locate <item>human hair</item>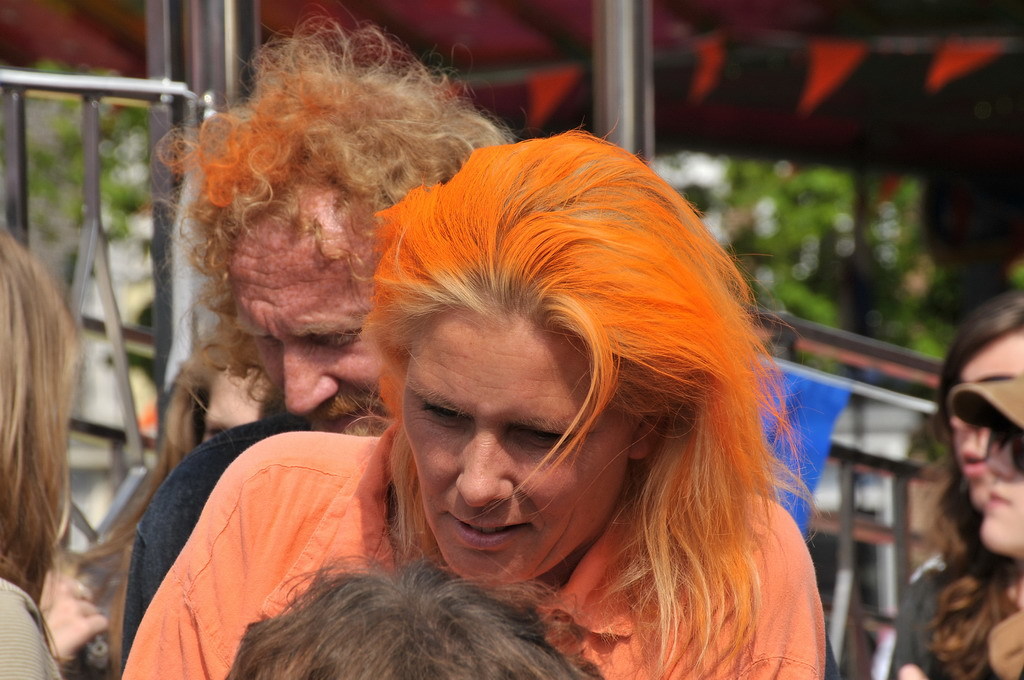
<region>896, 284, 1023, 679</region>
